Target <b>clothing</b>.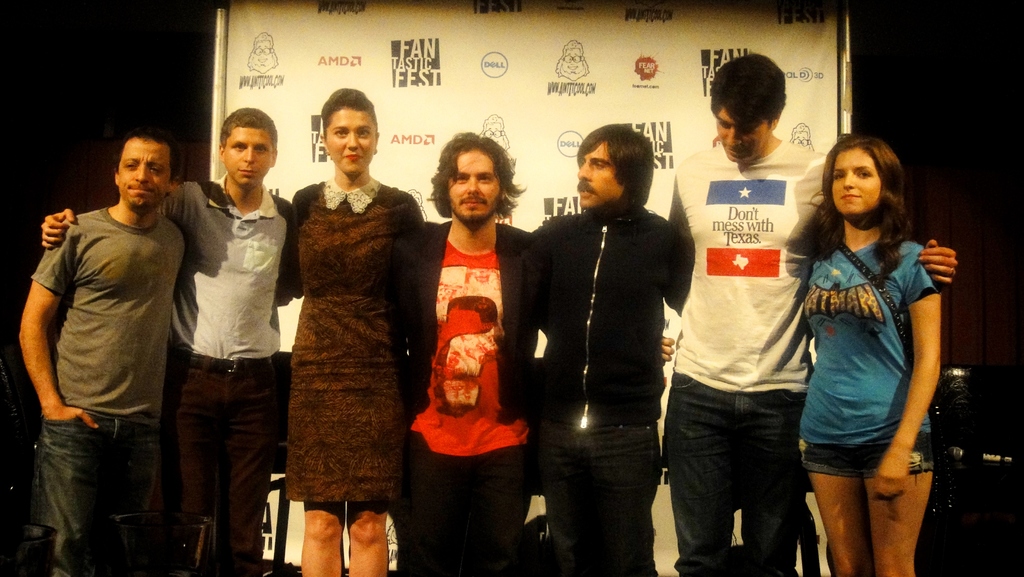
Target region: region(399, 215, 512, 455).
